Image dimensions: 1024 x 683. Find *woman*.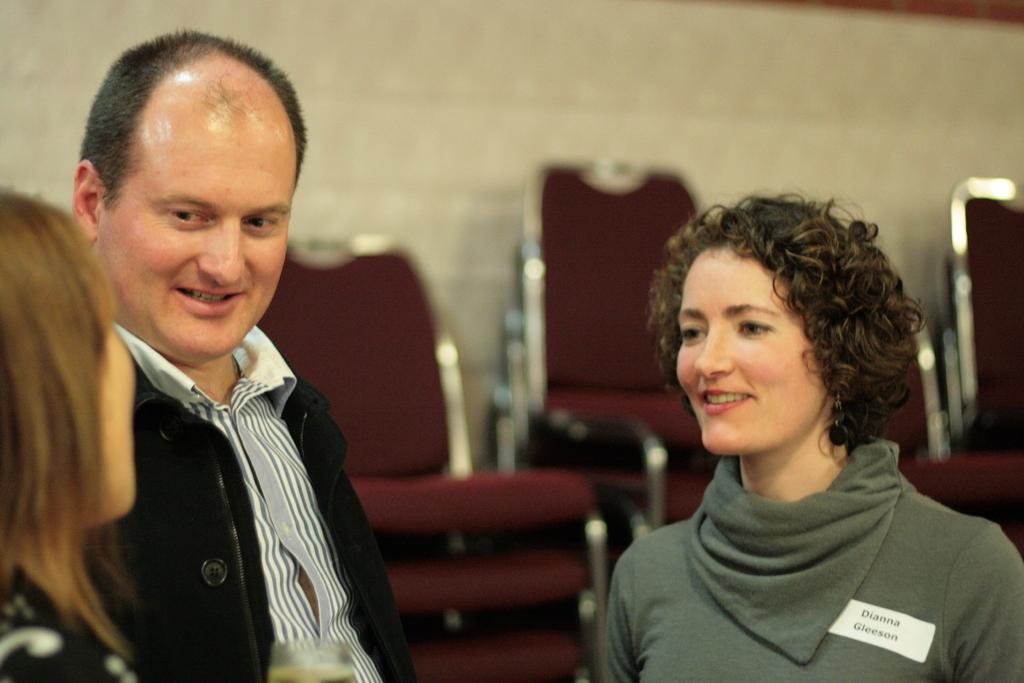
box=[566, 179, 1000, 672].
